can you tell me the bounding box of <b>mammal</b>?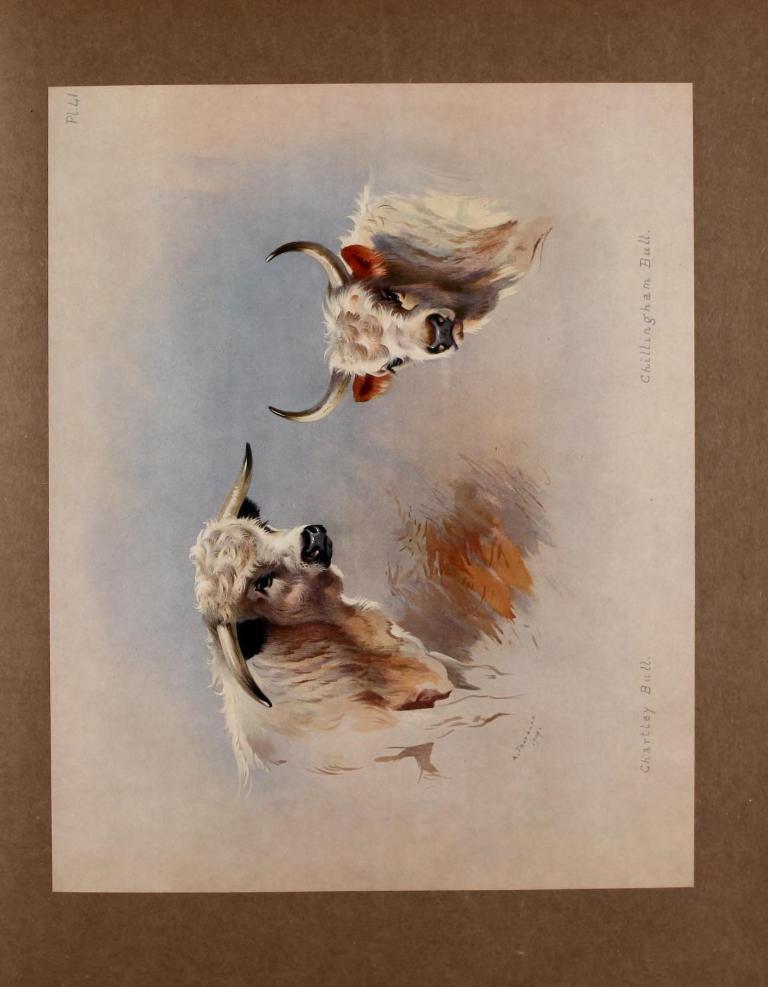
185:442:530:785.
